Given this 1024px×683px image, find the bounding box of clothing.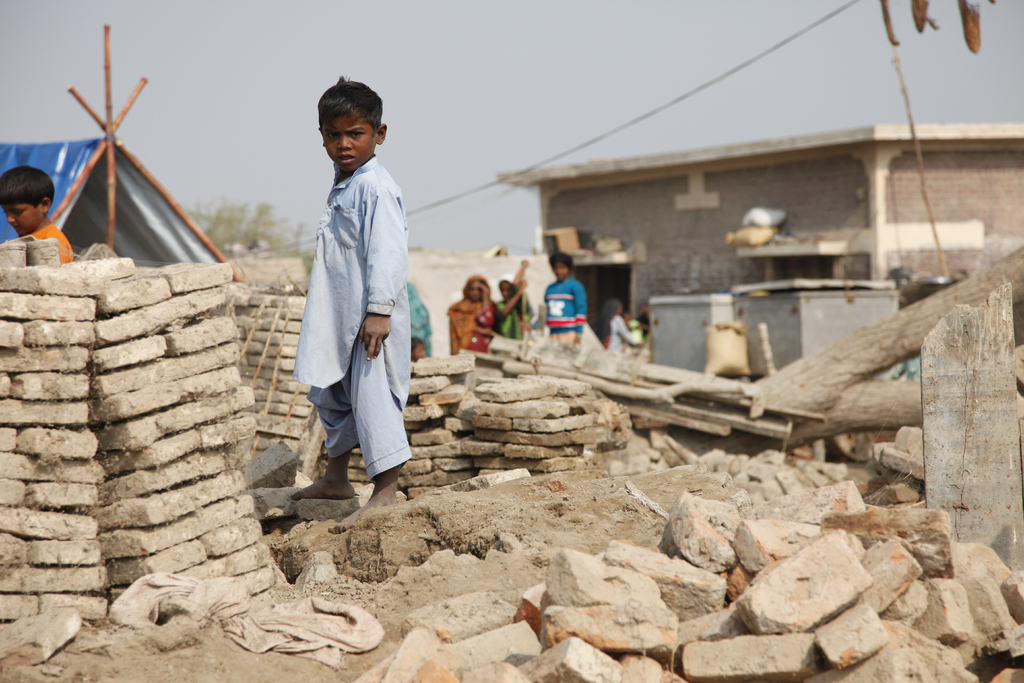
(490, 273, 534, 336).
